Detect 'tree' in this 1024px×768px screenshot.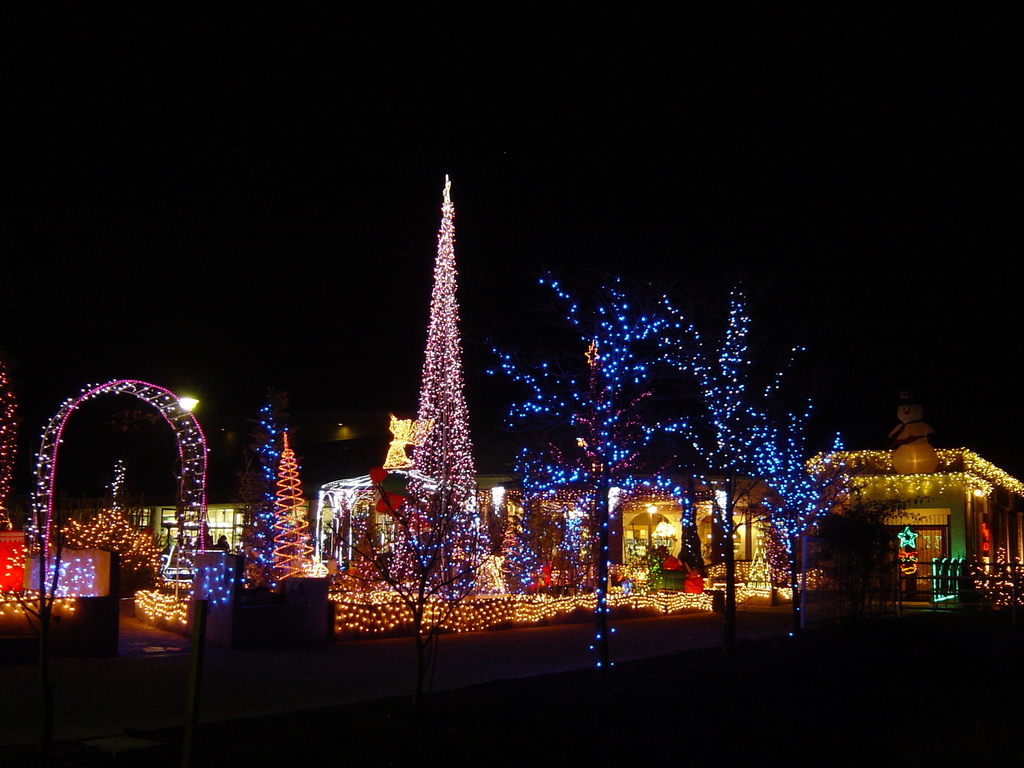
Detection: bbox=(471, 265, 837, 712).
